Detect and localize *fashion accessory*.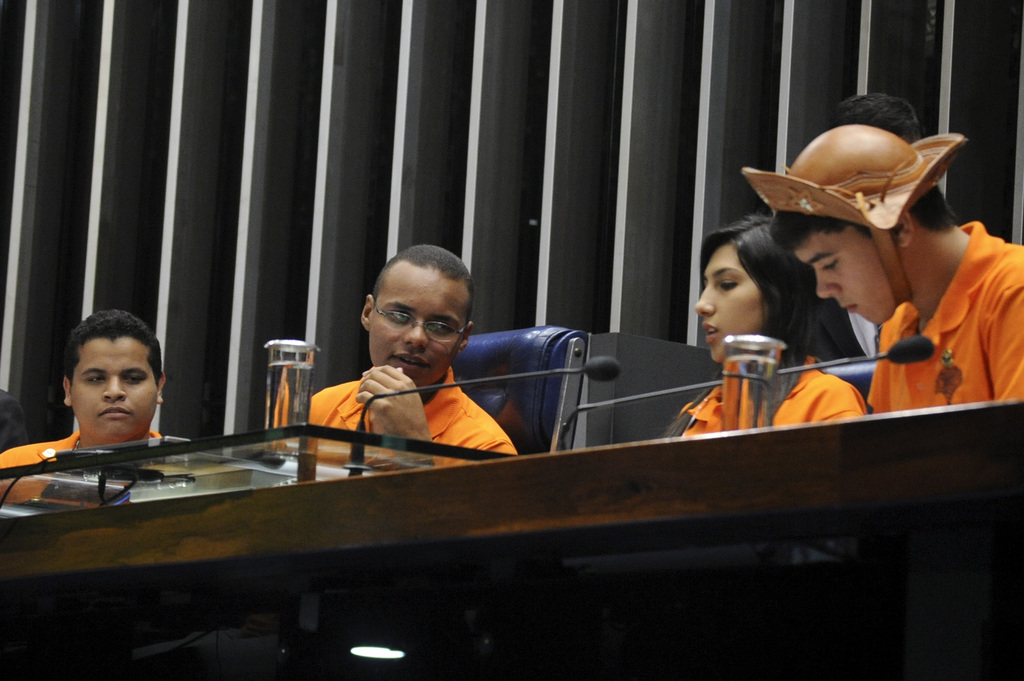
Localized at BBox(741, 119, 972, 303).
